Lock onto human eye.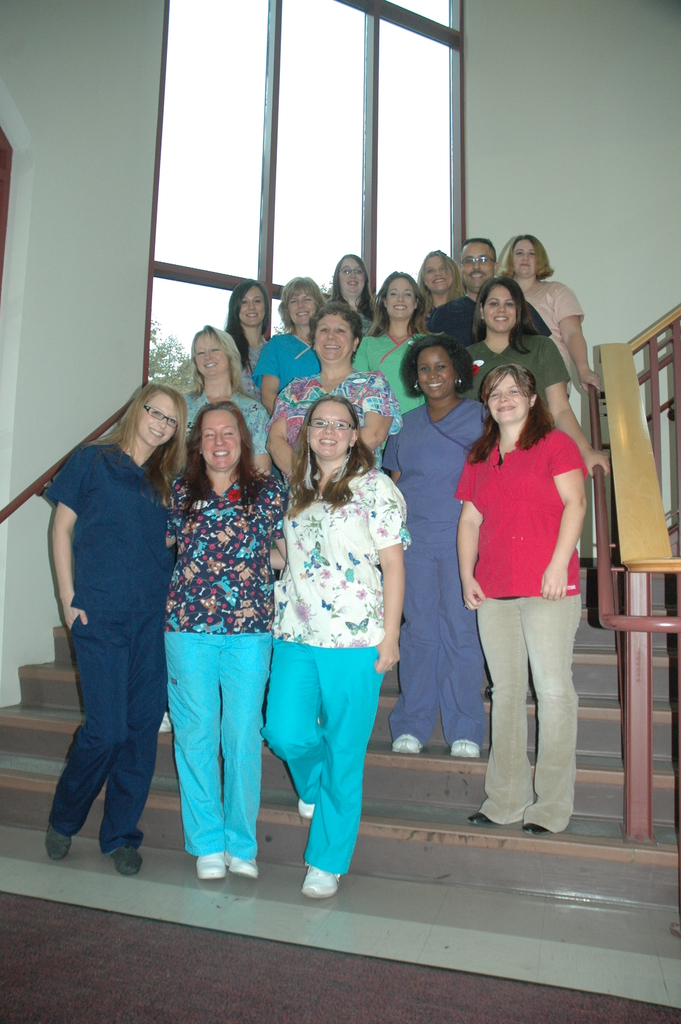
Locked: 197:346:204:353.
